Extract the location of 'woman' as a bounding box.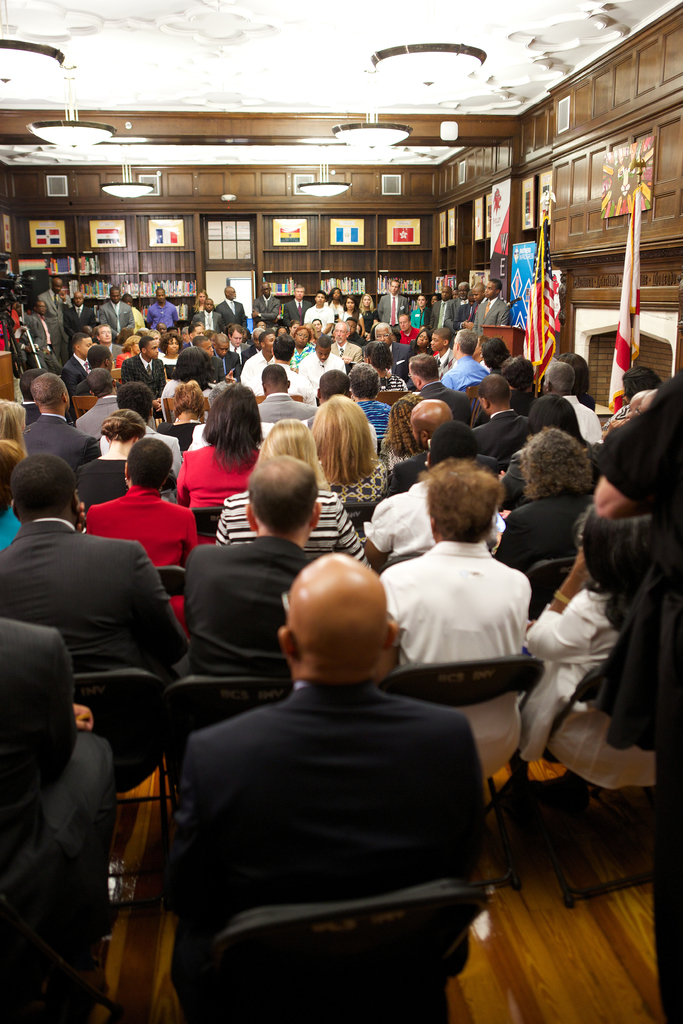
356, 336, 408, 391.
